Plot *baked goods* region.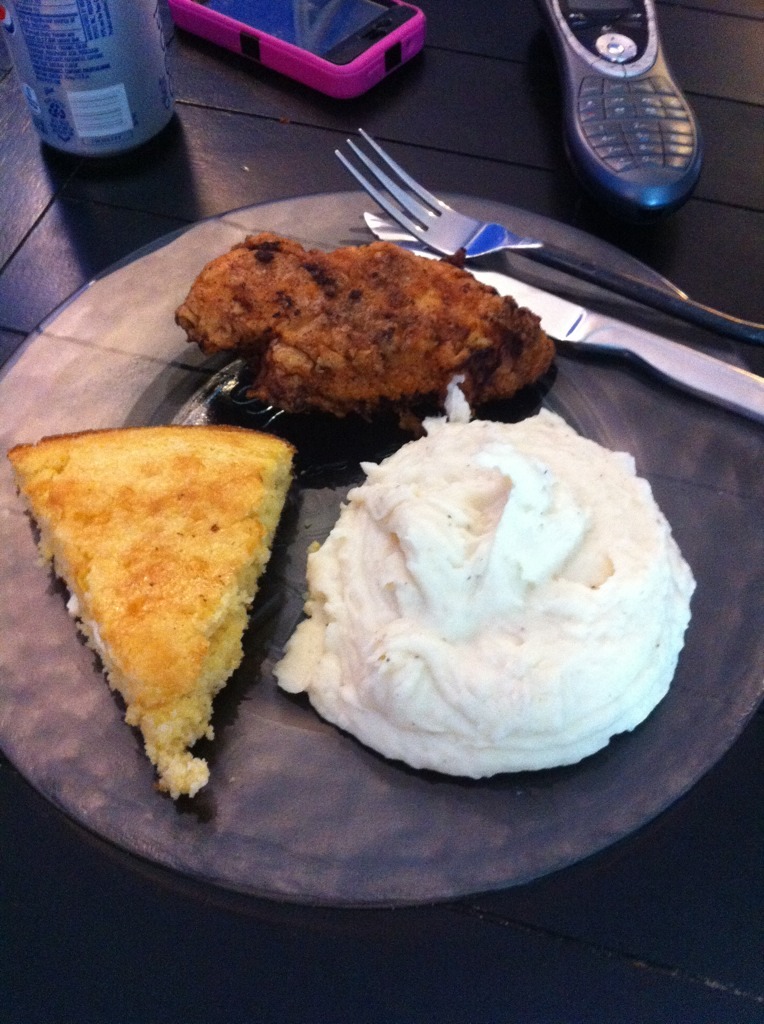
Plotted at {"x1": 1, "y1": 421, "x2": 302, "y2": 808}.
